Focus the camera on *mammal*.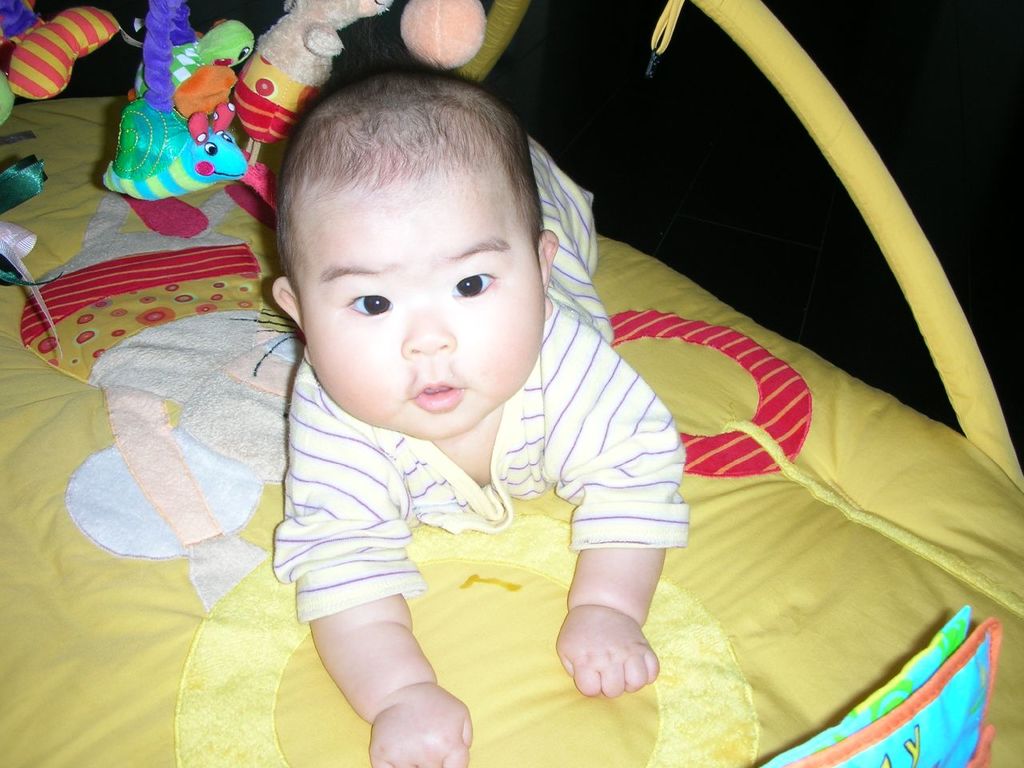
Focus region: 269, 56, 686, 767.
